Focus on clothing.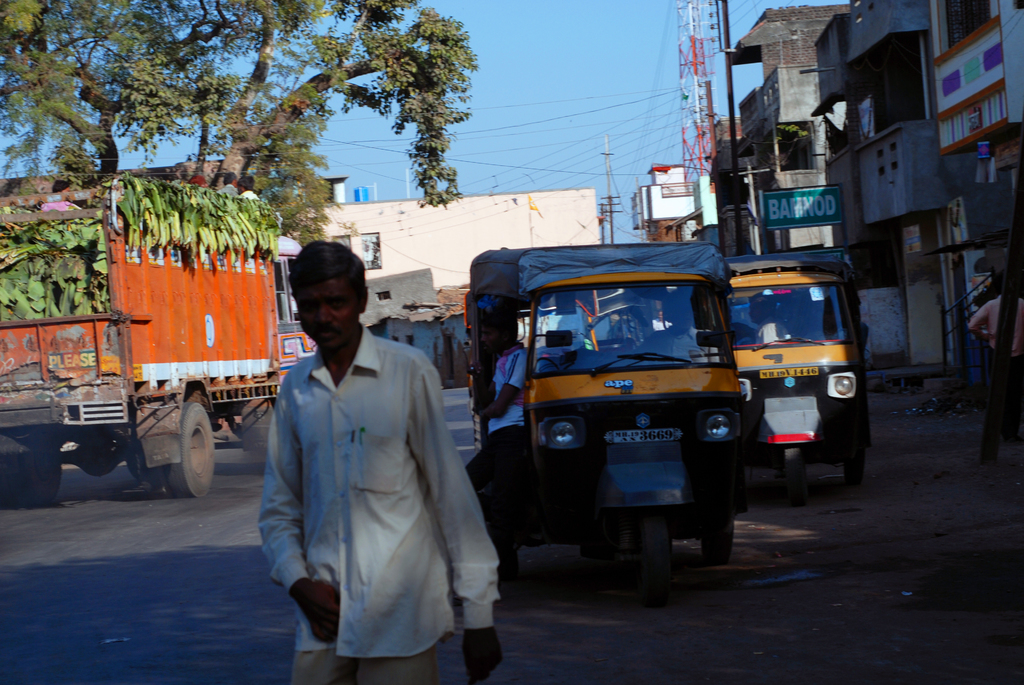
Focused at (252,233,509,681).
